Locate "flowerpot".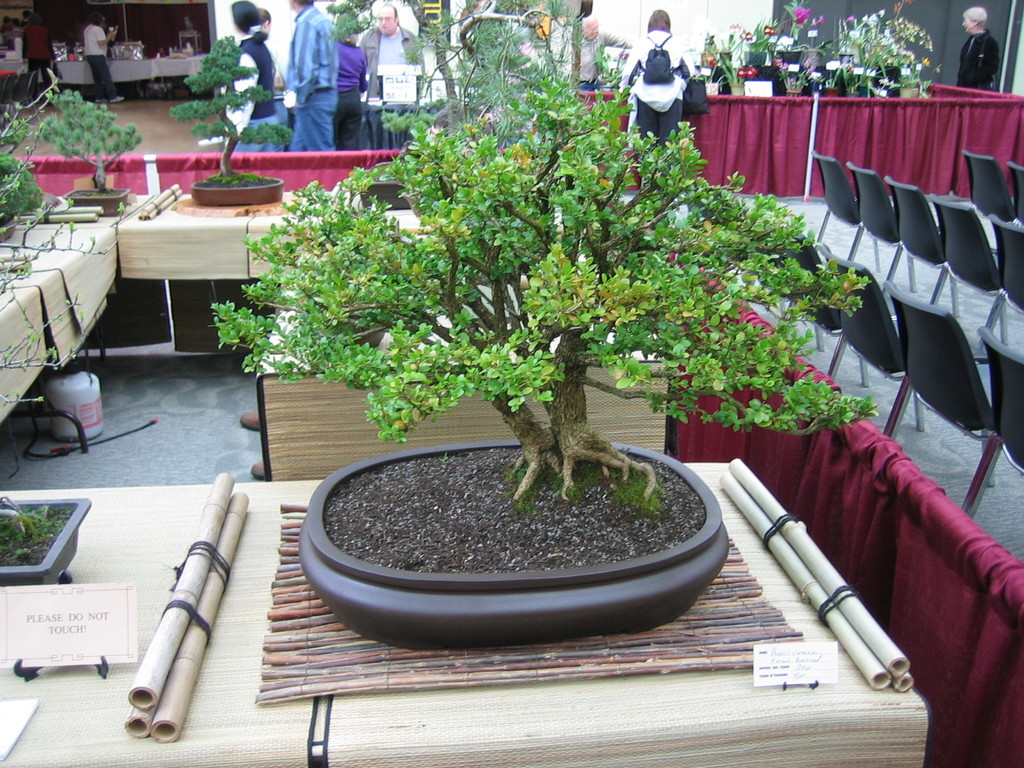
Bounding box: 700,49,717,67.
